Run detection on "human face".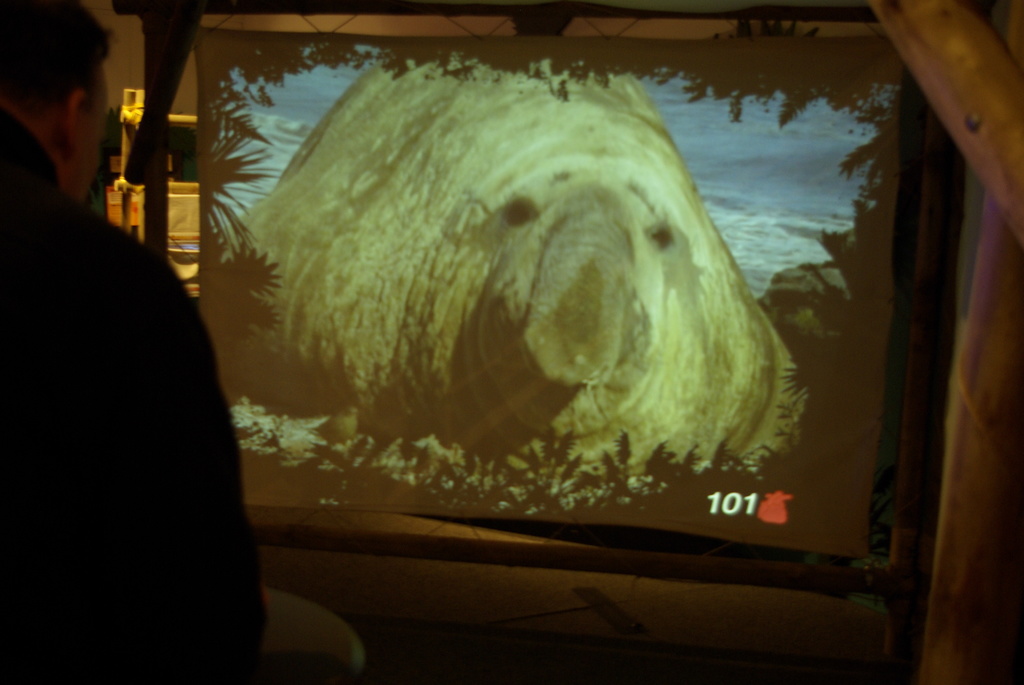
Result: detection(79, 69, 106, 201).
